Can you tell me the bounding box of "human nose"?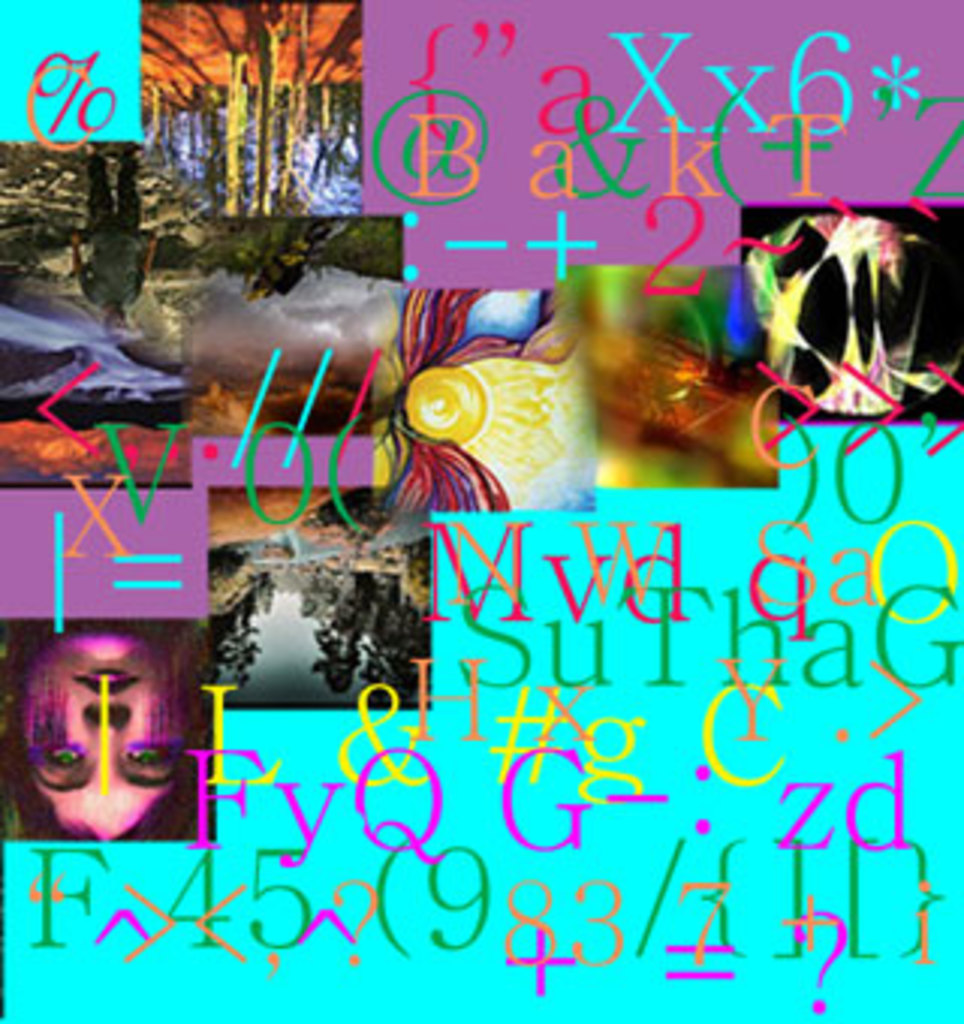
box(84, 711, 130, 747).
